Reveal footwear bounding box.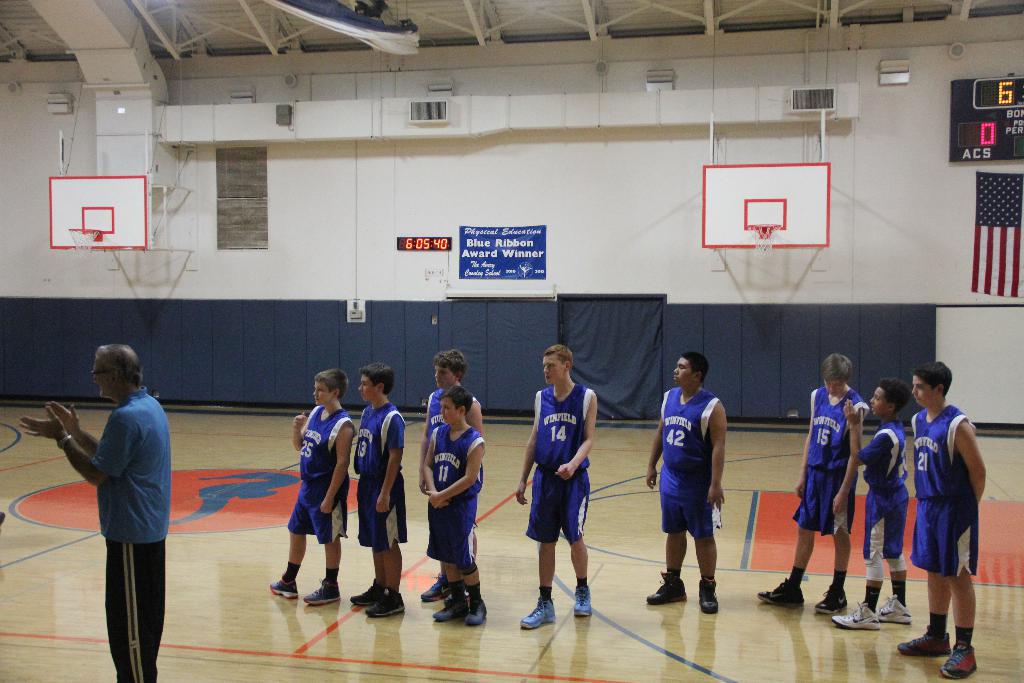
Revealed: select_region(349, 578, 378, 605).
